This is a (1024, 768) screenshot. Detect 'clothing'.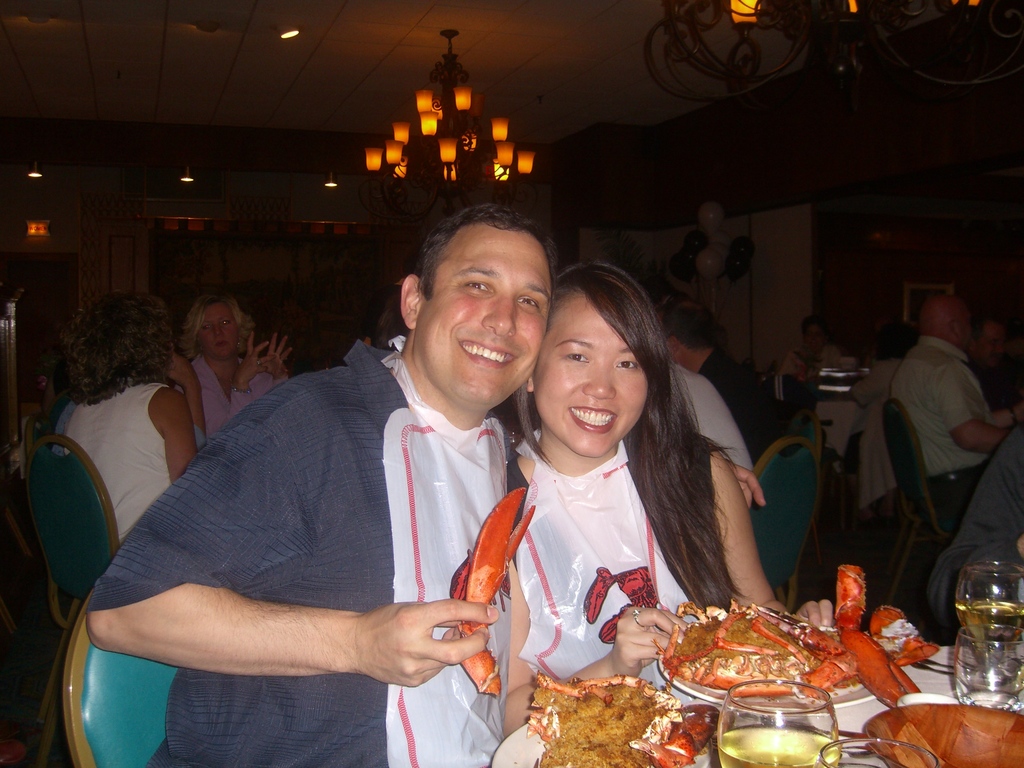
region(77, 346, 552, 767).
